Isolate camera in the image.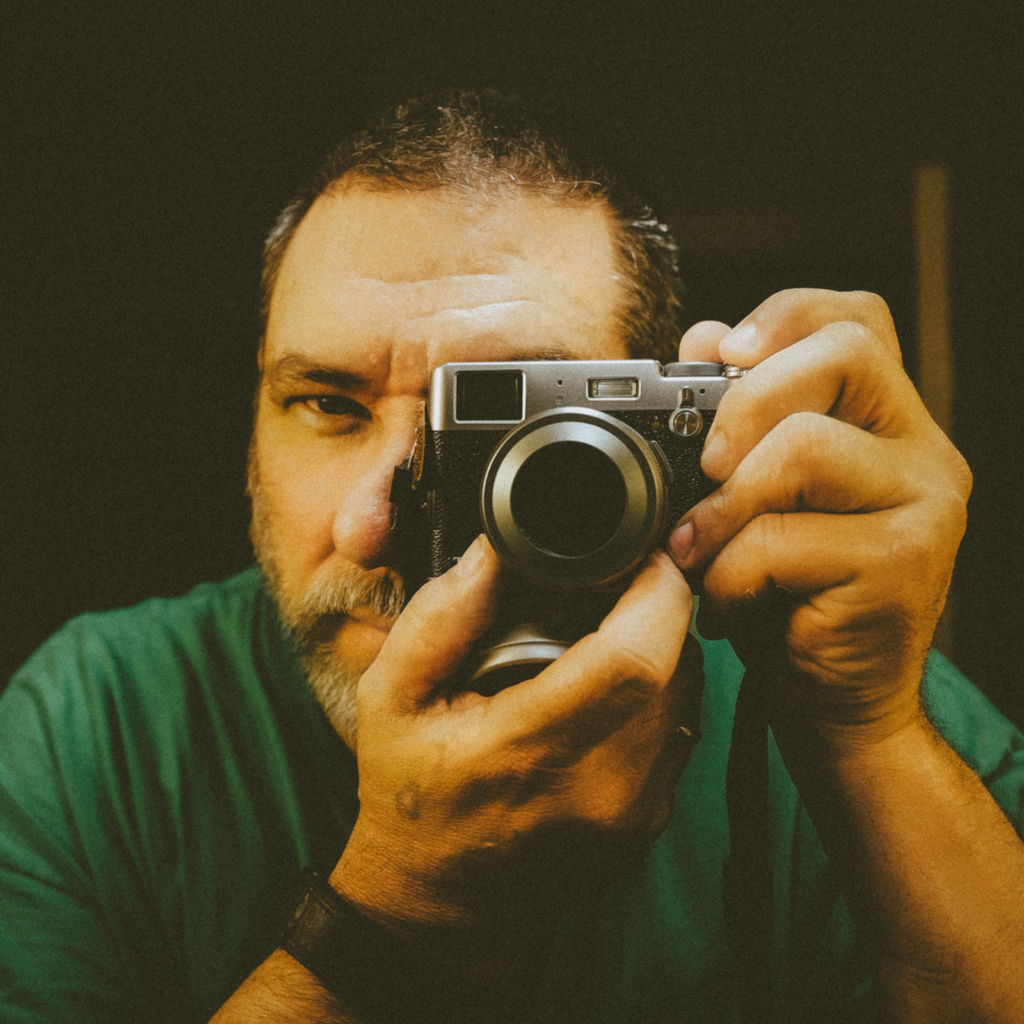
Isolated region: Rect(400, 351, 771, 731).
